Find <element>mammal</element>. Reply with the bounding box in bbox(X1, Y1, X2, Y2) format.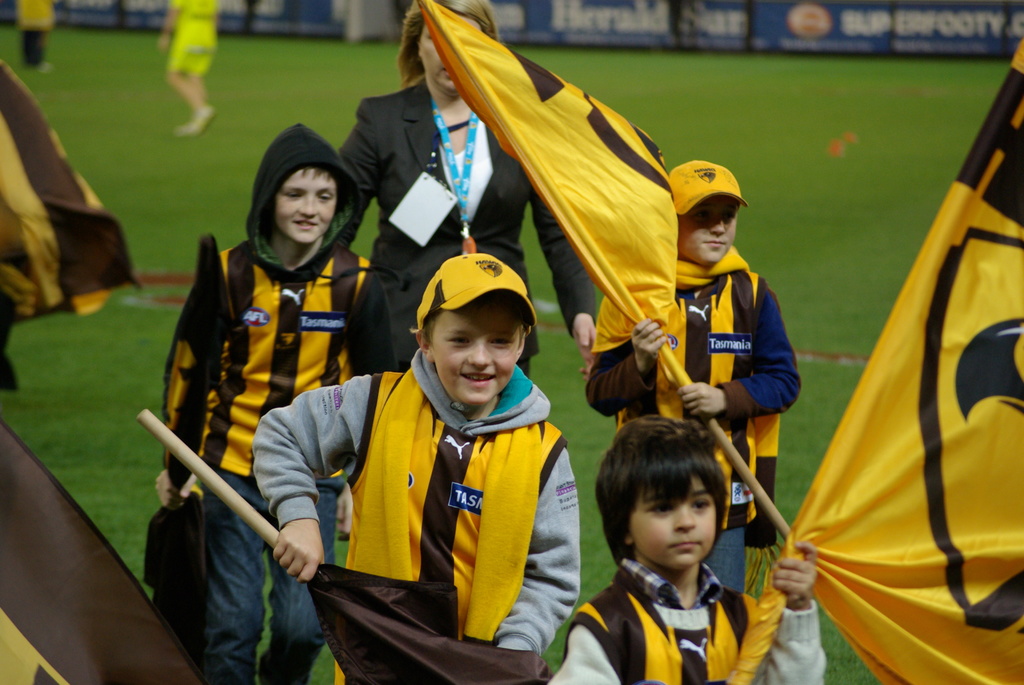
bbox(13, 0, 54, 75).
